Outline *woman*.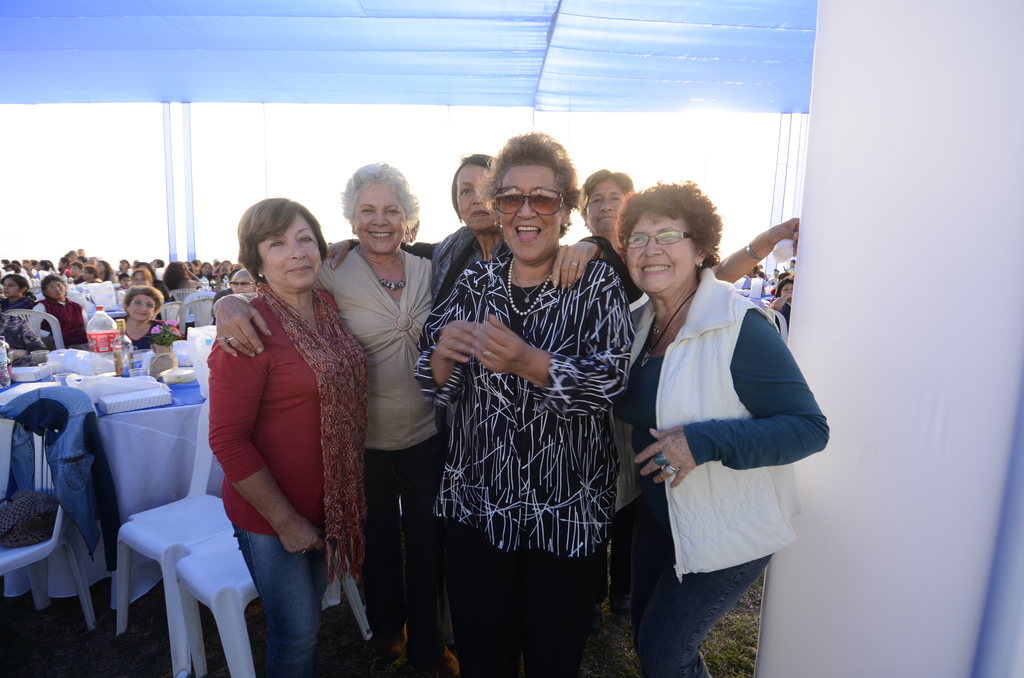
Outline: (x1=575, y1=166, x2=797, y2=615).
